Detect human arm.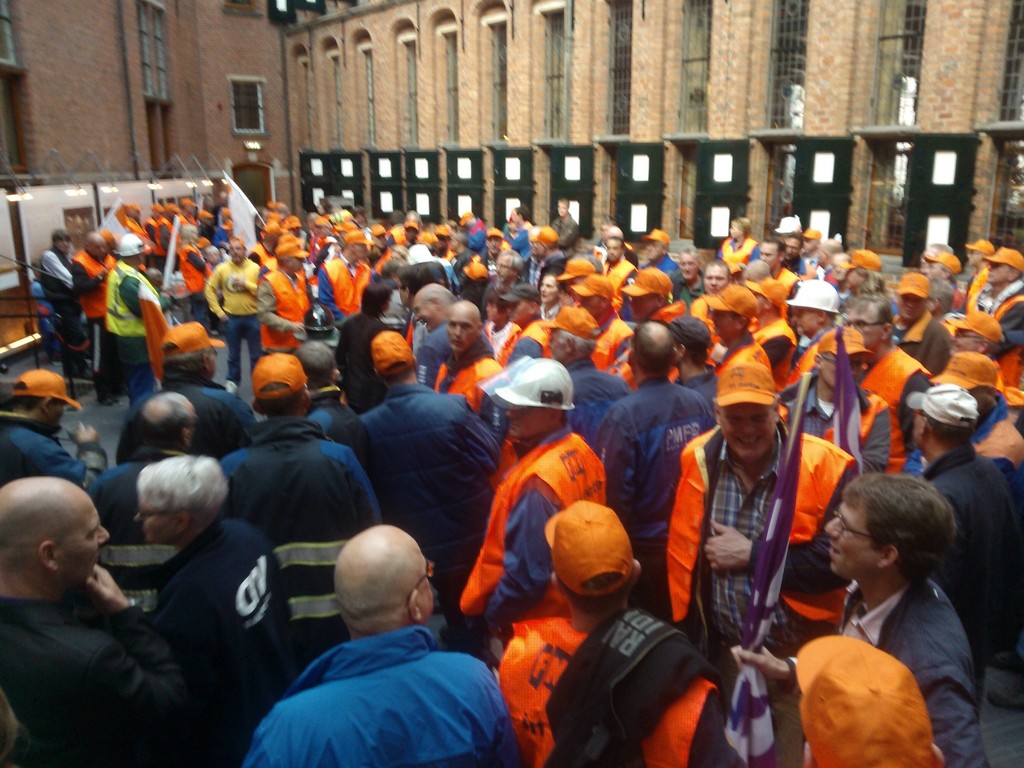
Detected at [991, 307, 1023, 352].
